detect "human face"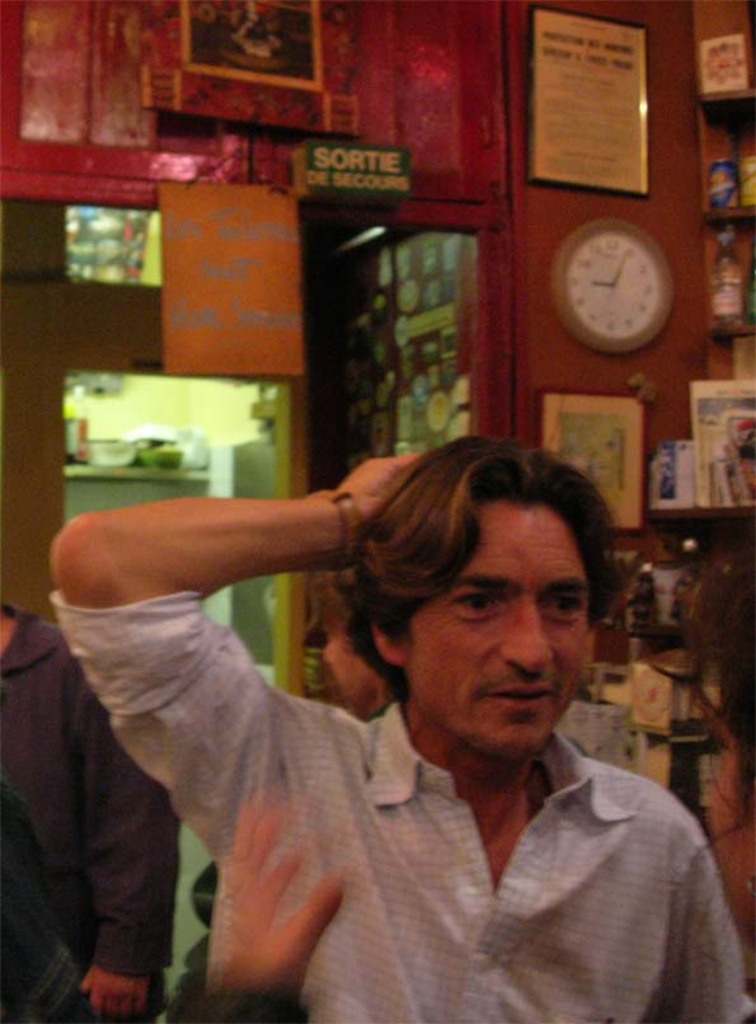
box(412, 499, 596, 752)
